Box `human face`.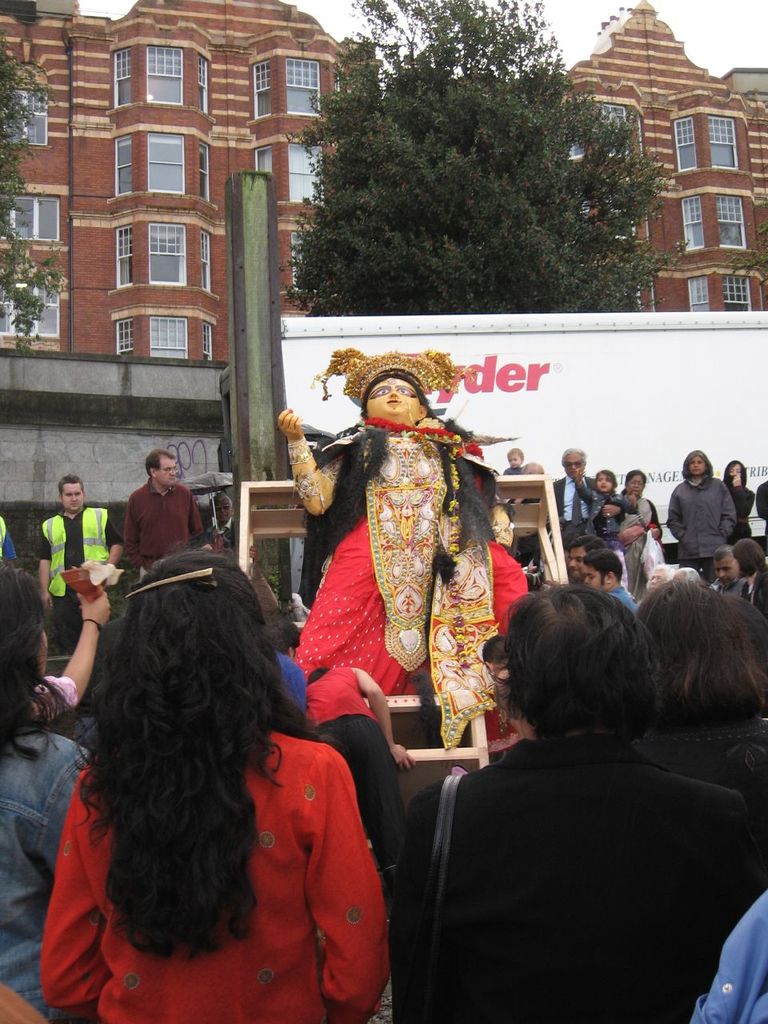
[left=34, top=606, right=51, bottom=682].
